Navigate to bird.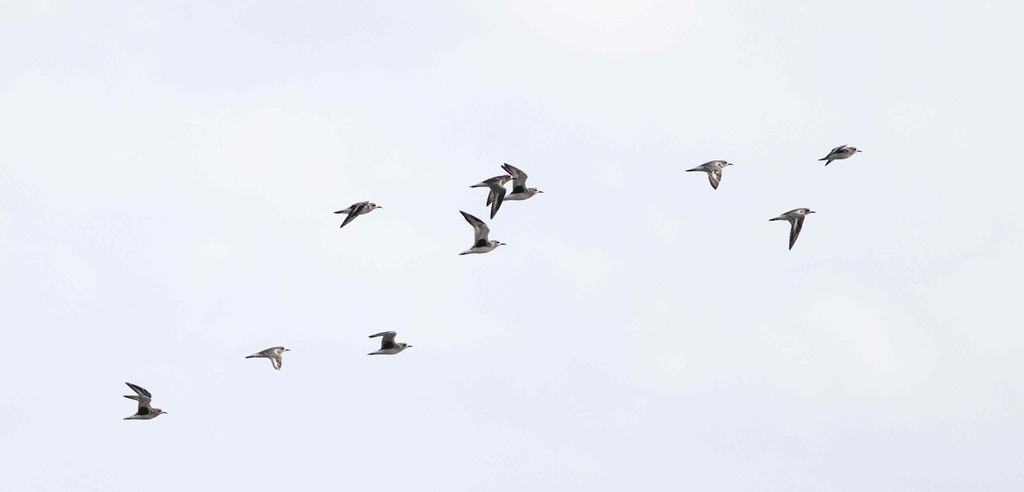
Navigation target: bbox(505, 163, 541, 203).
